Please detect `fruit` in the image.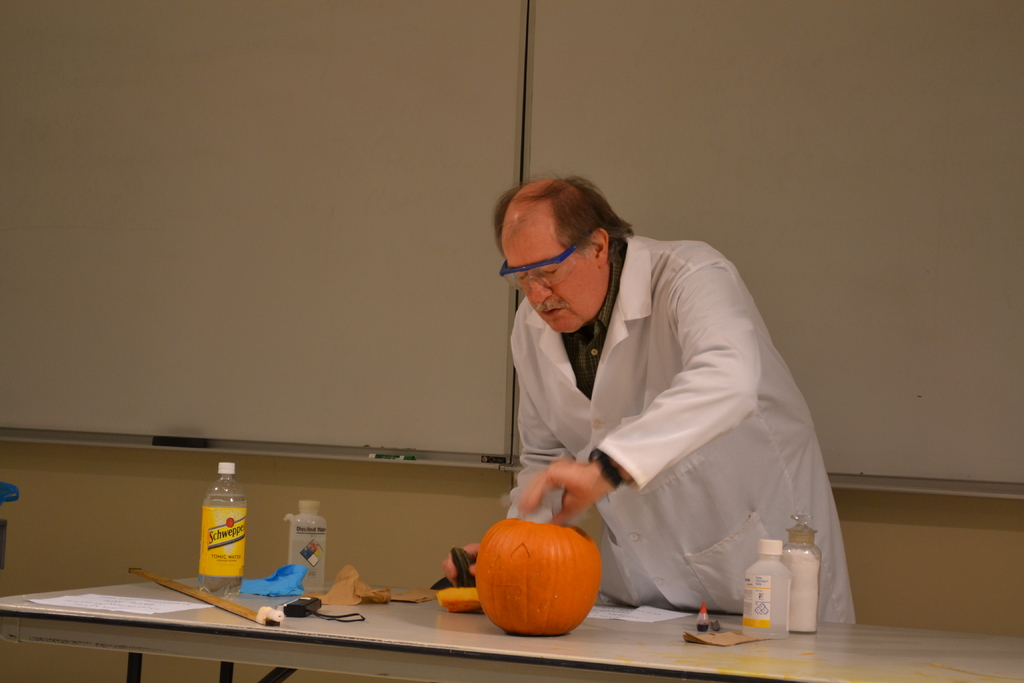
[470, 523, 611, 636].
